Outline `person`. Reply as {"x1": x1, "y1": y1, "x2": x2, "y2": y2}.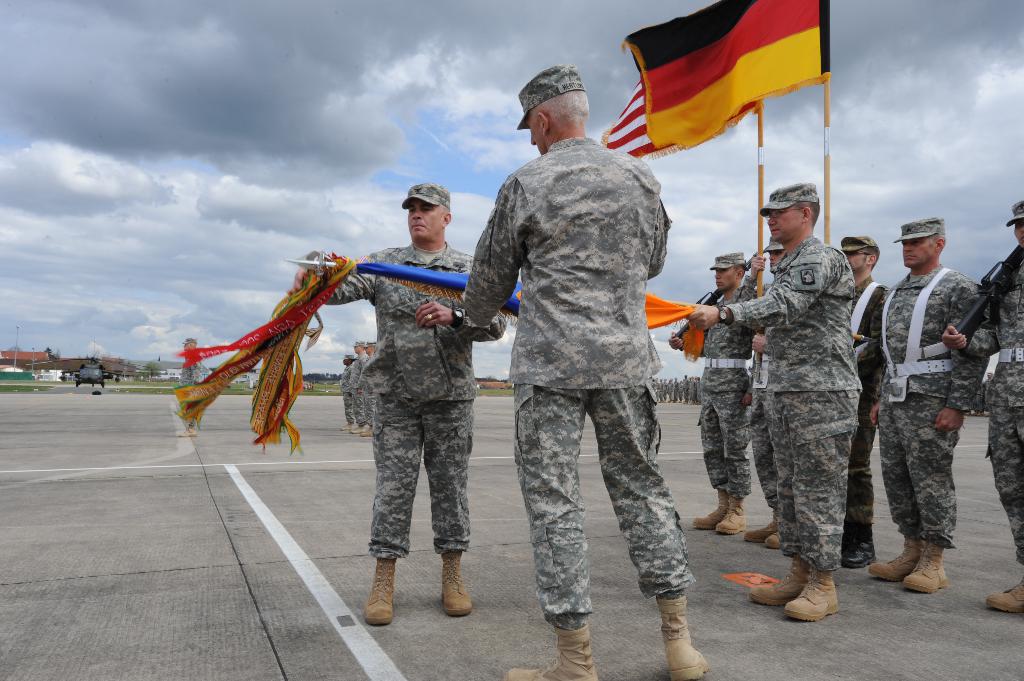
{"x1": 835, "y1": 232, "x2": 893, "y2": 575}.
